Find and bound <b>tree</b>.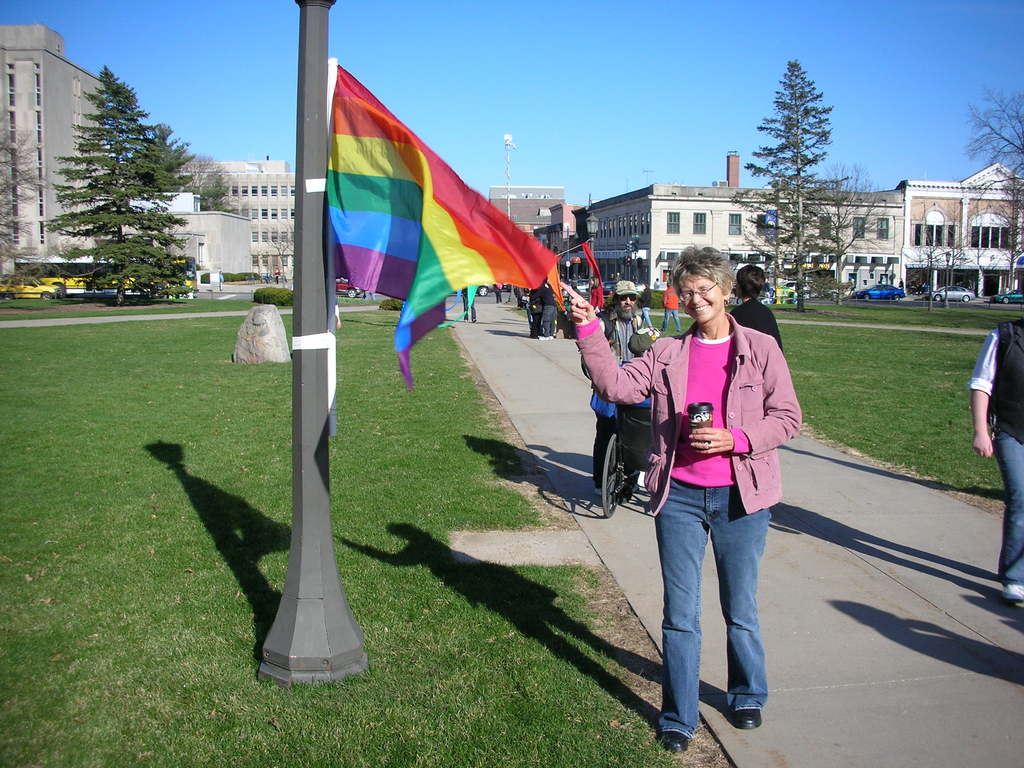
Bound: rect(735, 56, 836, 311).
